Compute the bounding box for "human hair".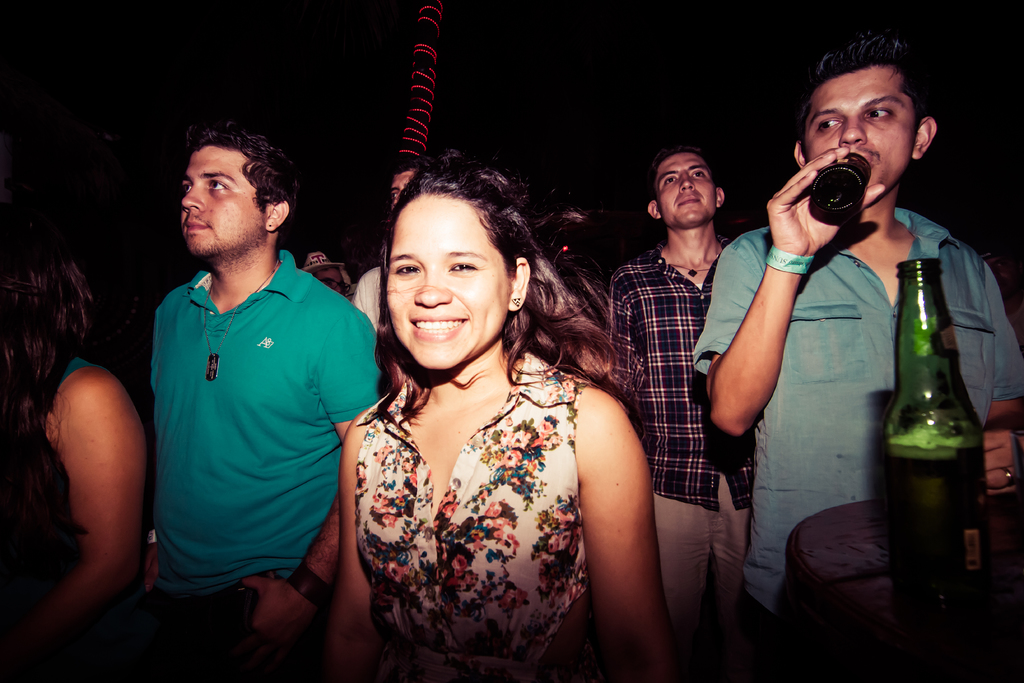
380:158:422:210.
